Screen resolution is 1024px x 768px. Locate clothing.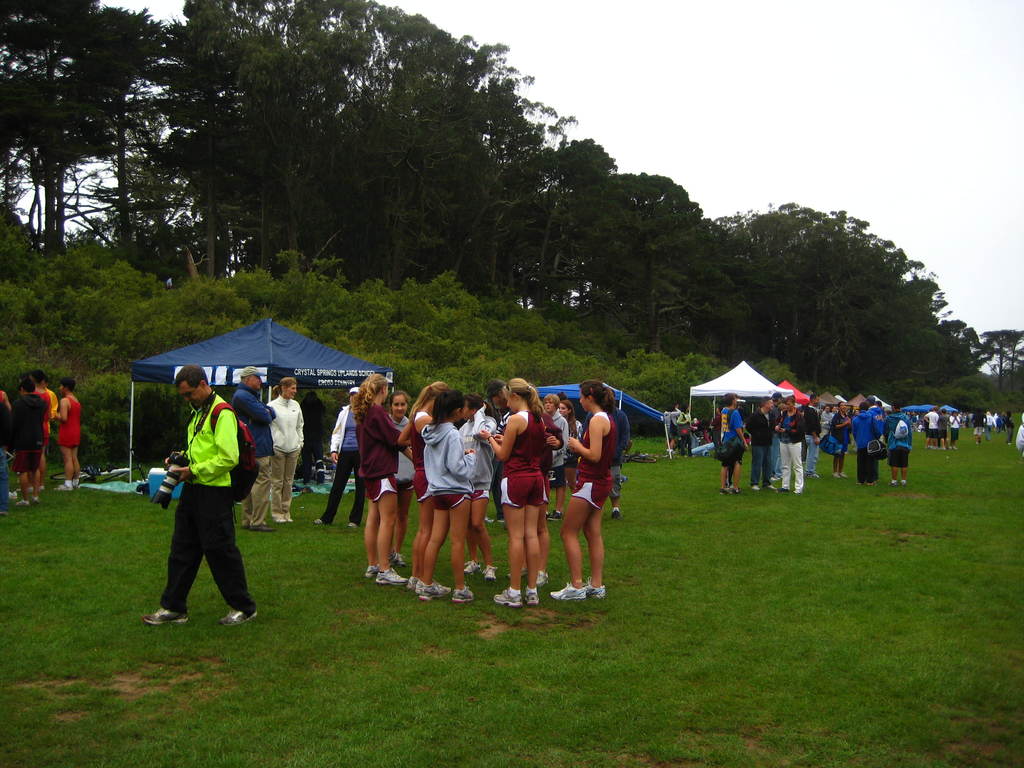
<region>8, 391, 45, 473</region>.
